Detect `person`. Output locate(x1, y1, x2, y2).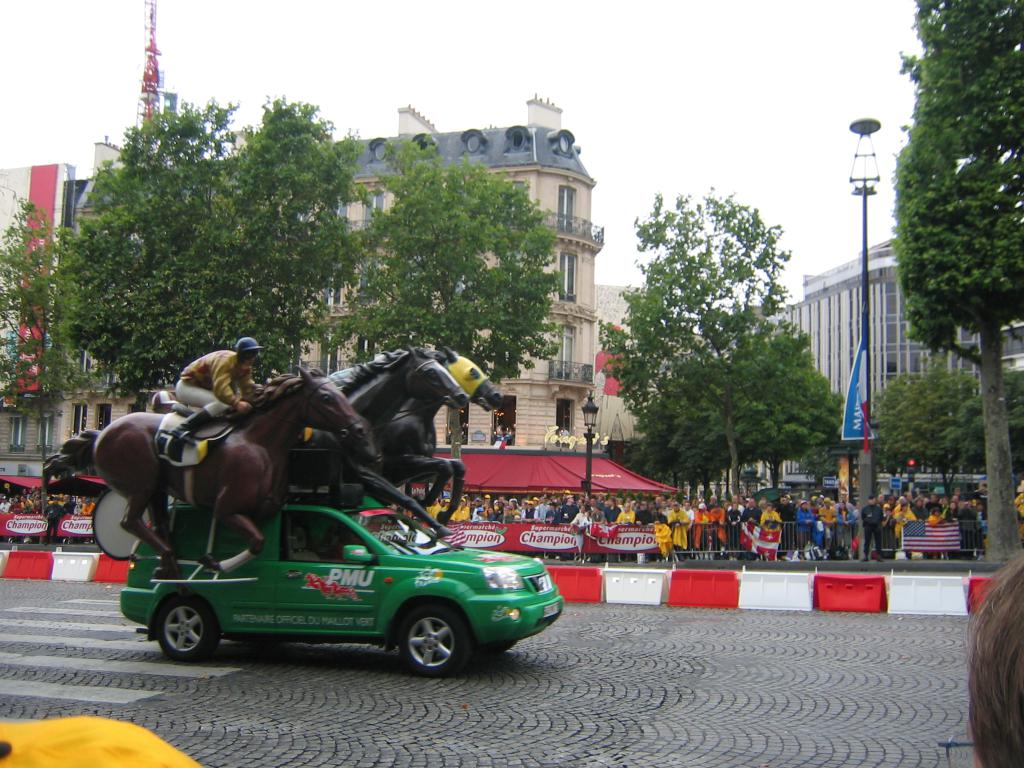
locate(461, 422, 467, 442).
